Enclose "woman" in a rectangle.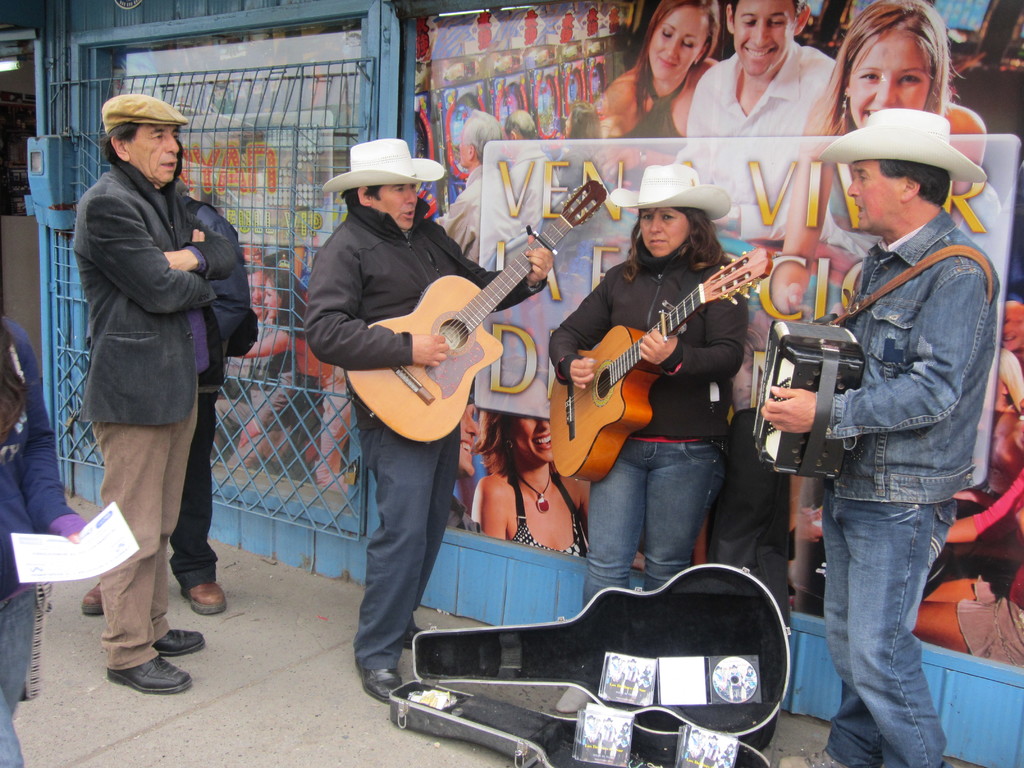
detection(0, 318, 99, 767).
